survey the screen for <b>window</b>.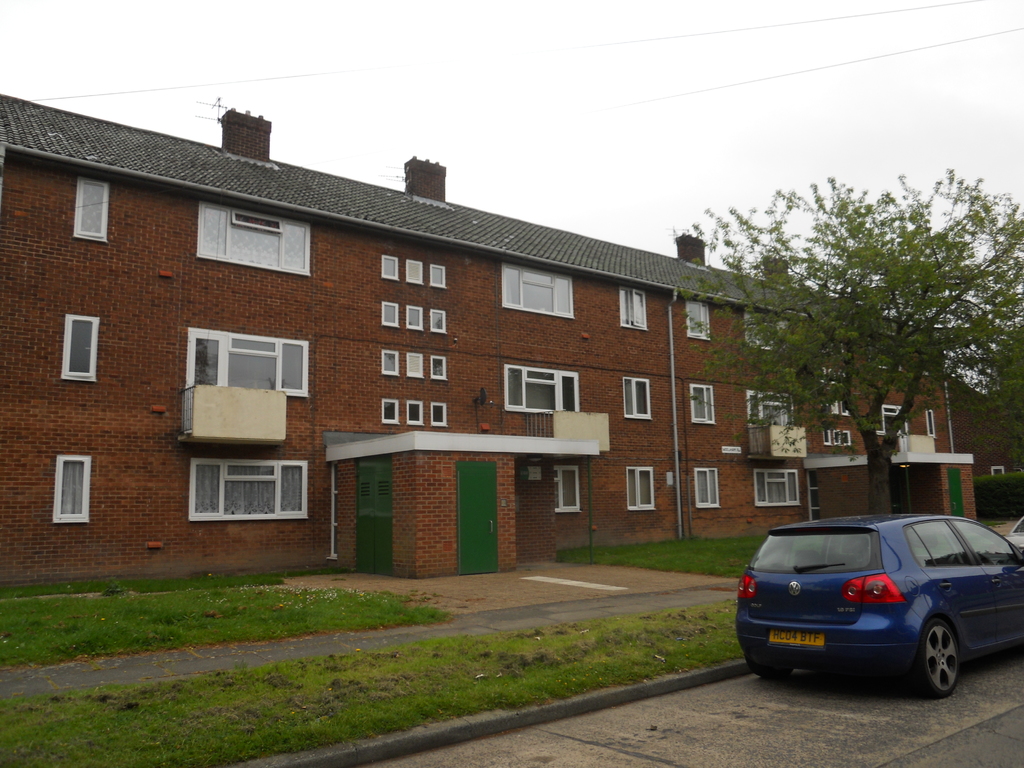
Survey found: detection(406, 258, 422, 280).
